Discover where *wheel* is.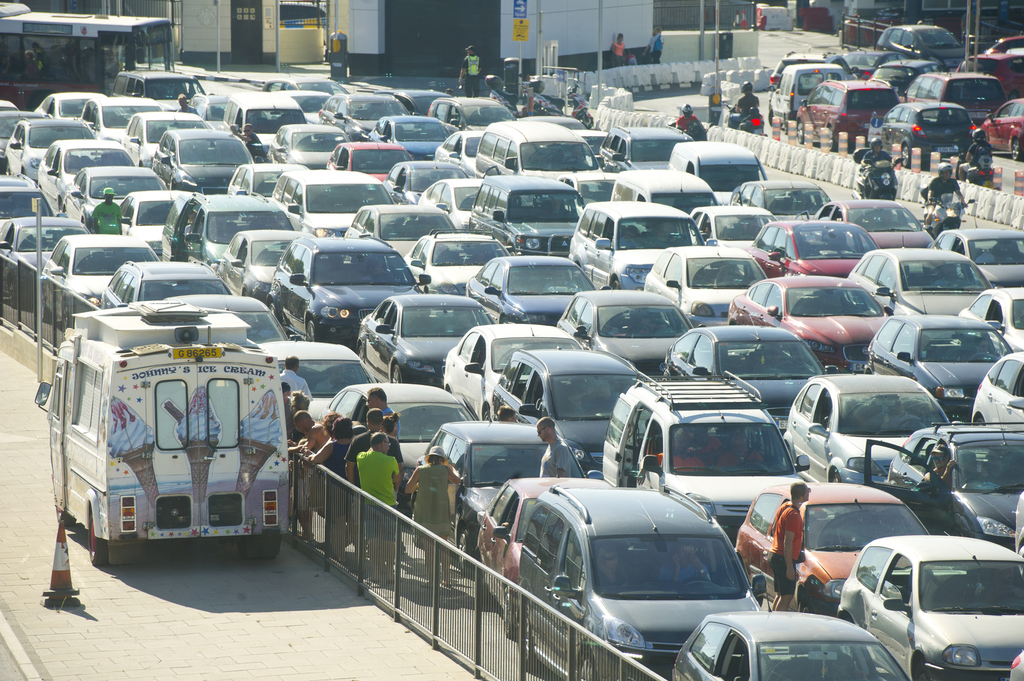
Discovered at select_region(392, 365, 400, 382).
